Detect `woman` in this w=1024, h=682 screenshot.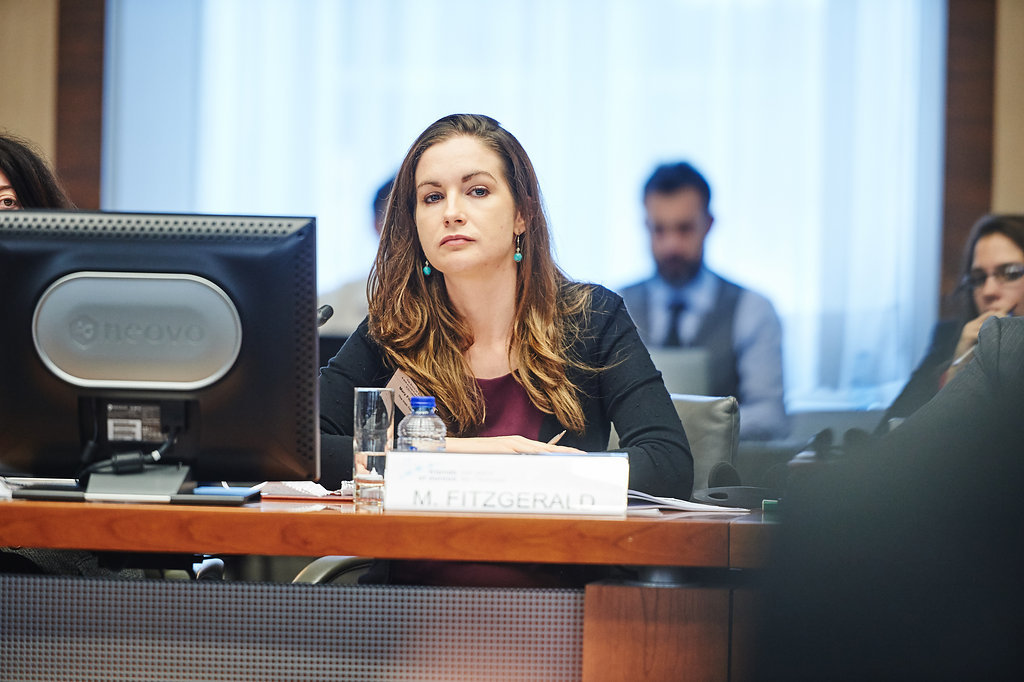
Detection: bbox=[332, 102, 677, 493].
